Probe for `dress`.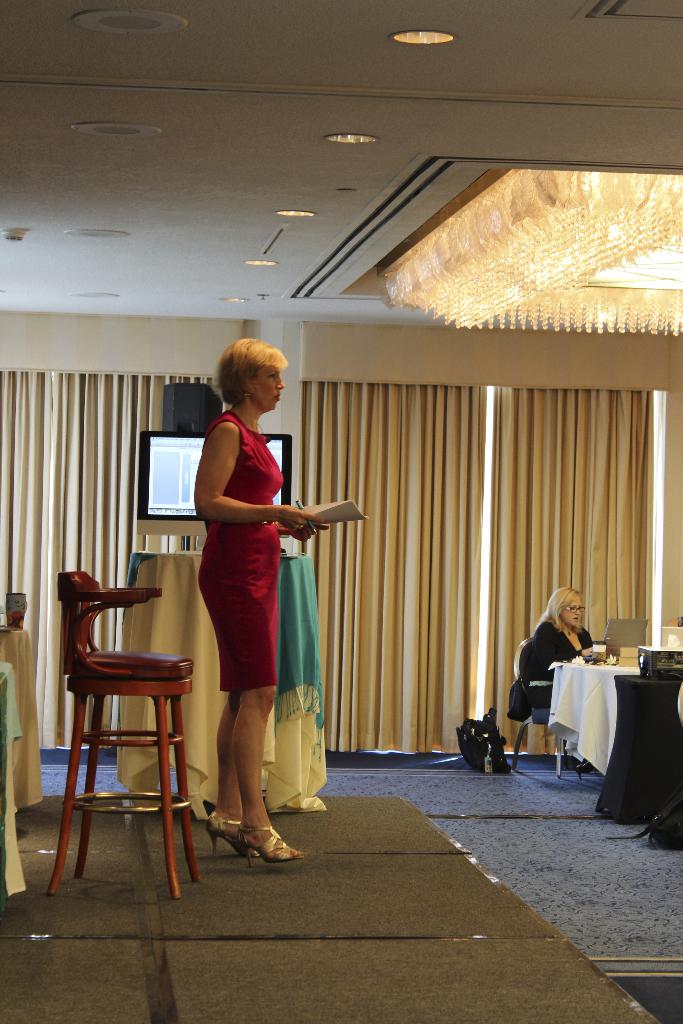
Probe result: locate(196, 409, 287, 694).
